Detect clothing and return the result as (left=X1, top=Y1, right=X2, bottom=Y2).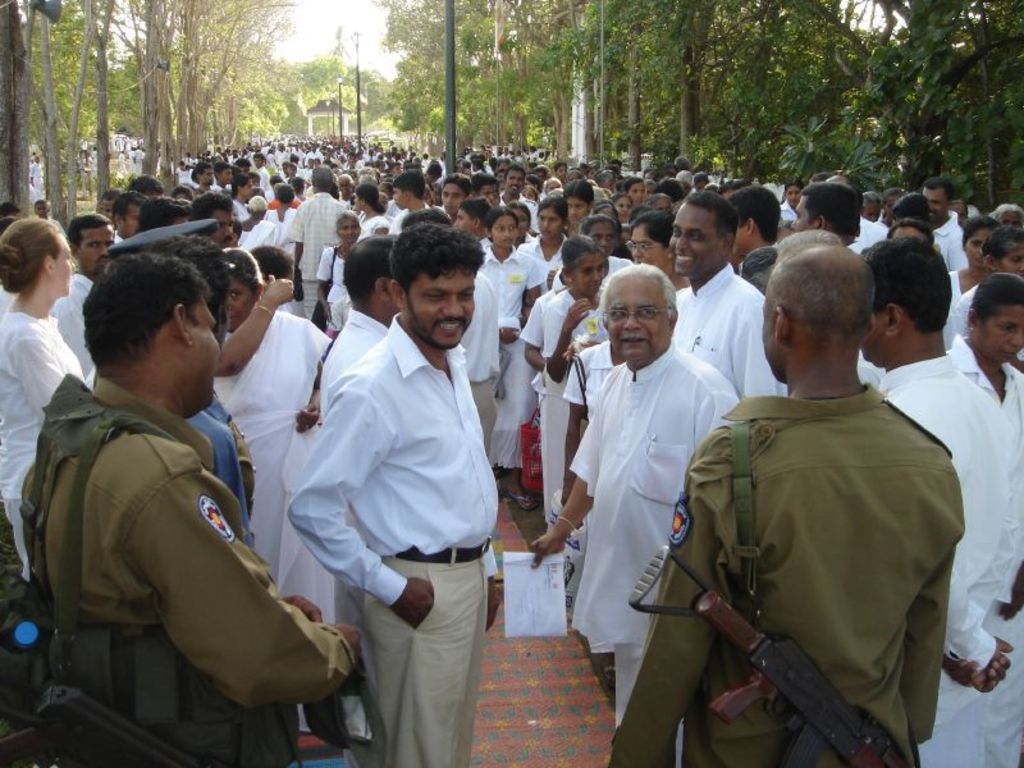
(left=283, top=325, right=521, bottom=767).
